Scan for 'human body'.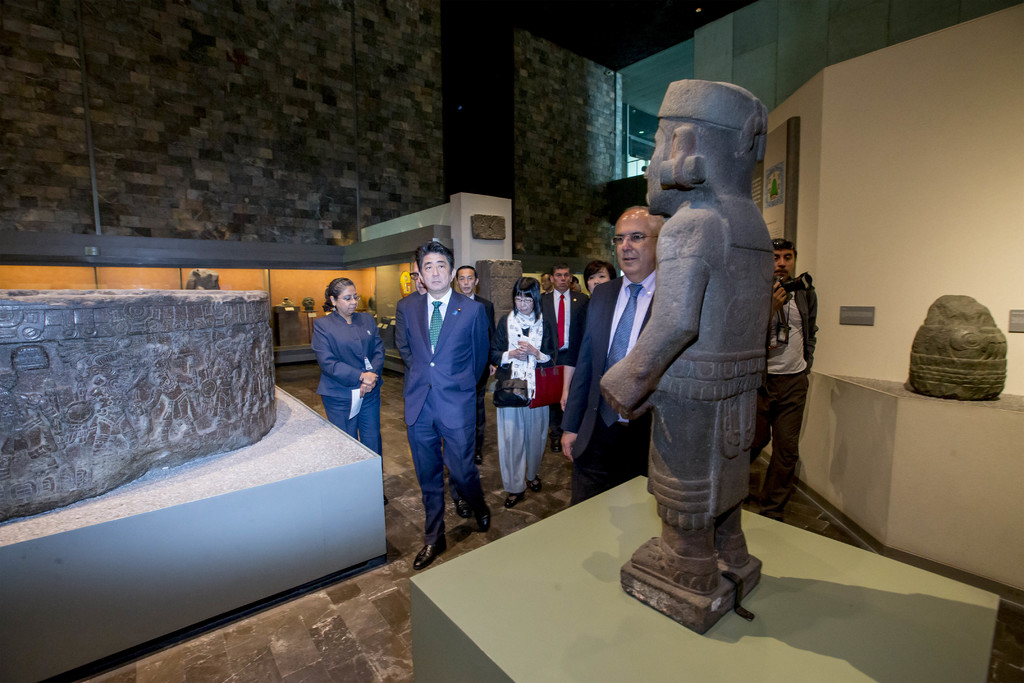
Scan result: pyautogui.locateOnScreen(610, 76, 810, 614).
